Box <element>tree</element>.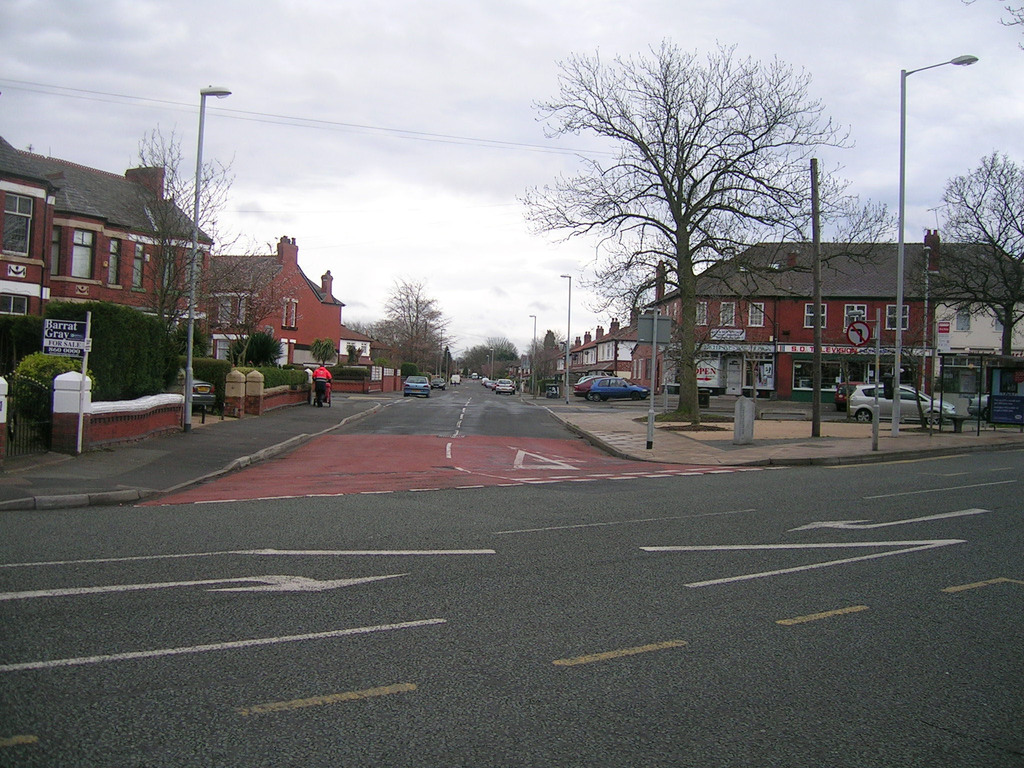
{"x1": 340, "y1": 319, "x2": 455, "y2": 374}.
